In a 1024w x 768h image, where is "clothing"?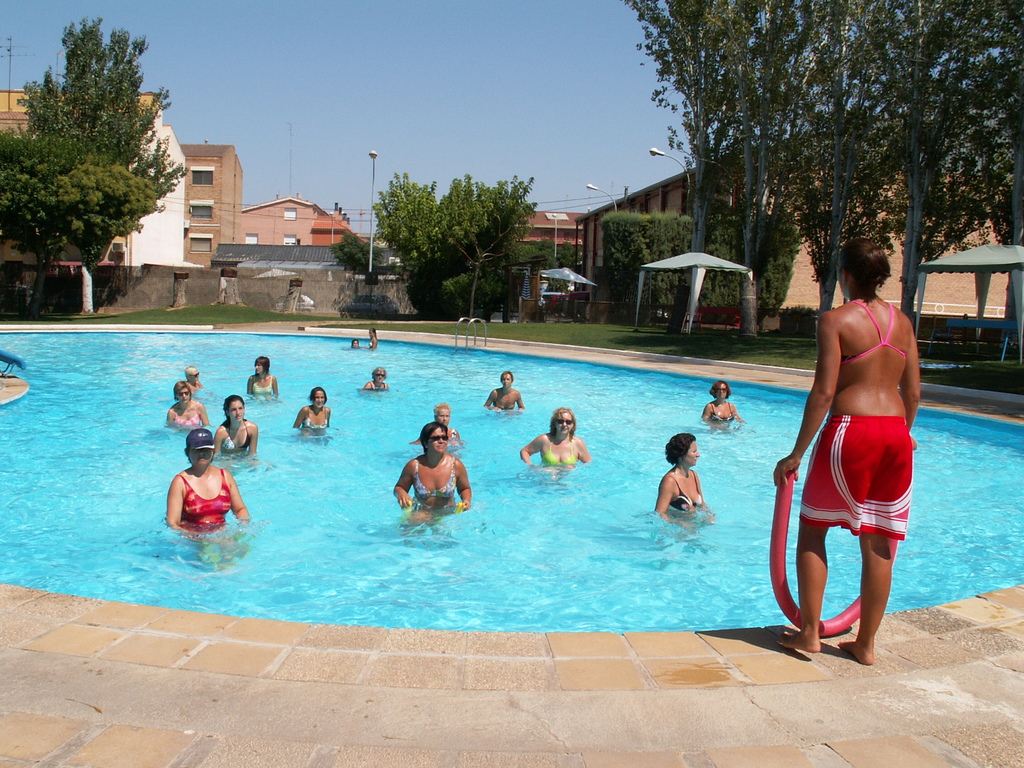
left=221, top=419, right=252, bottom=454.
